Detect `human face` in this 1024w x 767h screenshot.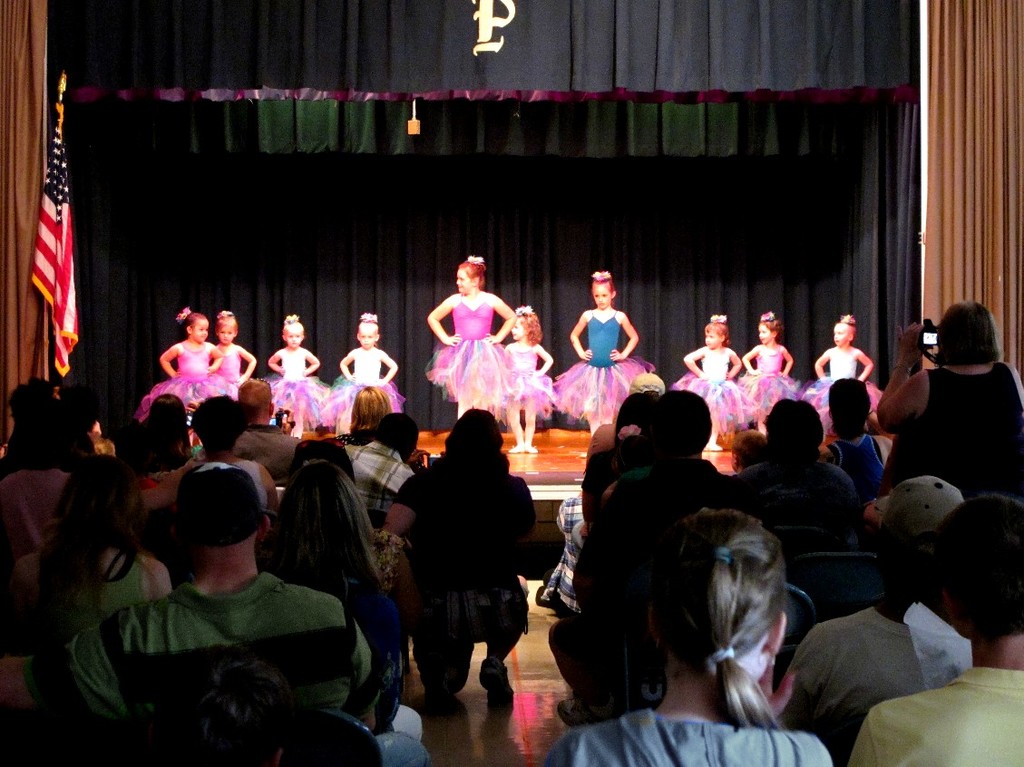
Detection: [219,329,230,347].
